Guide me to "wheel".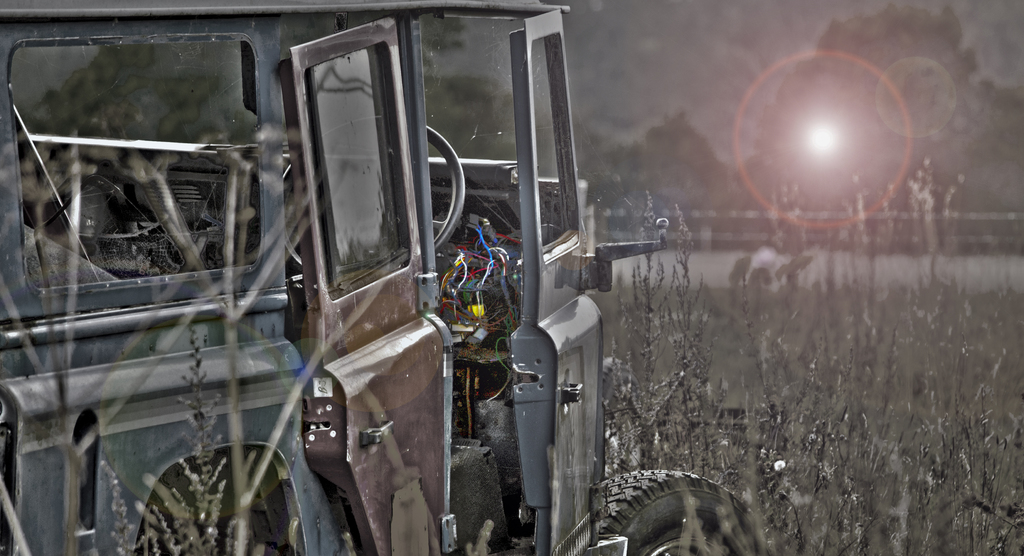
Guidance: bbox(574, 462, 733, 548).
